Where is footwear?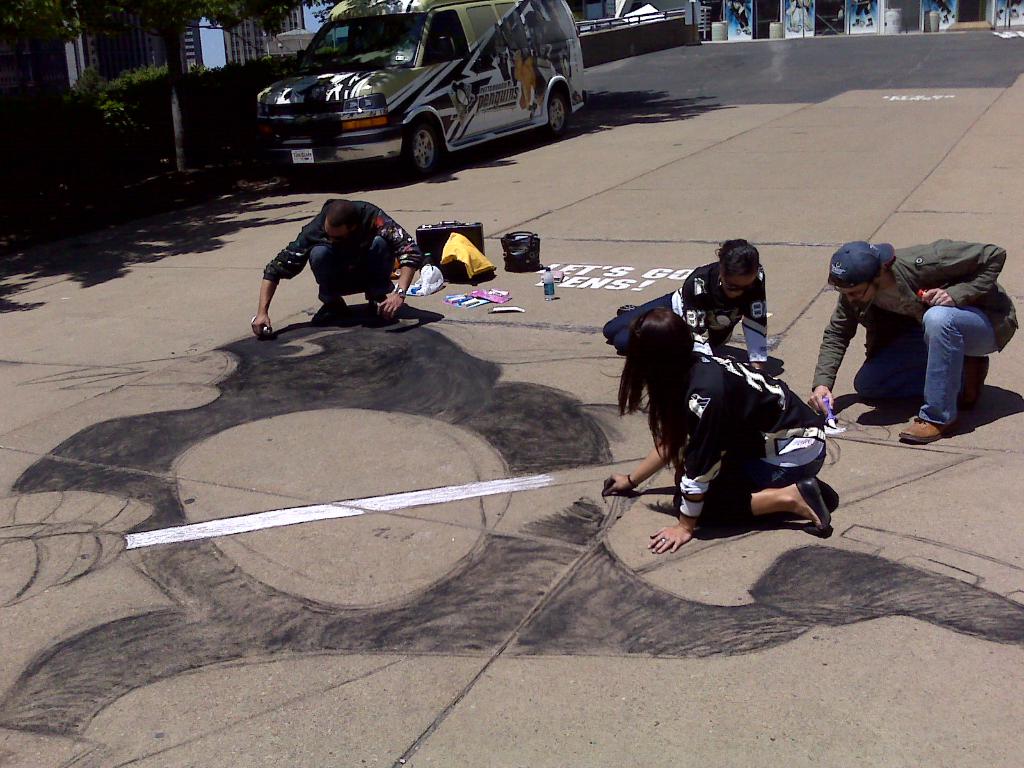
Rect(900, 416, 945, 444).
